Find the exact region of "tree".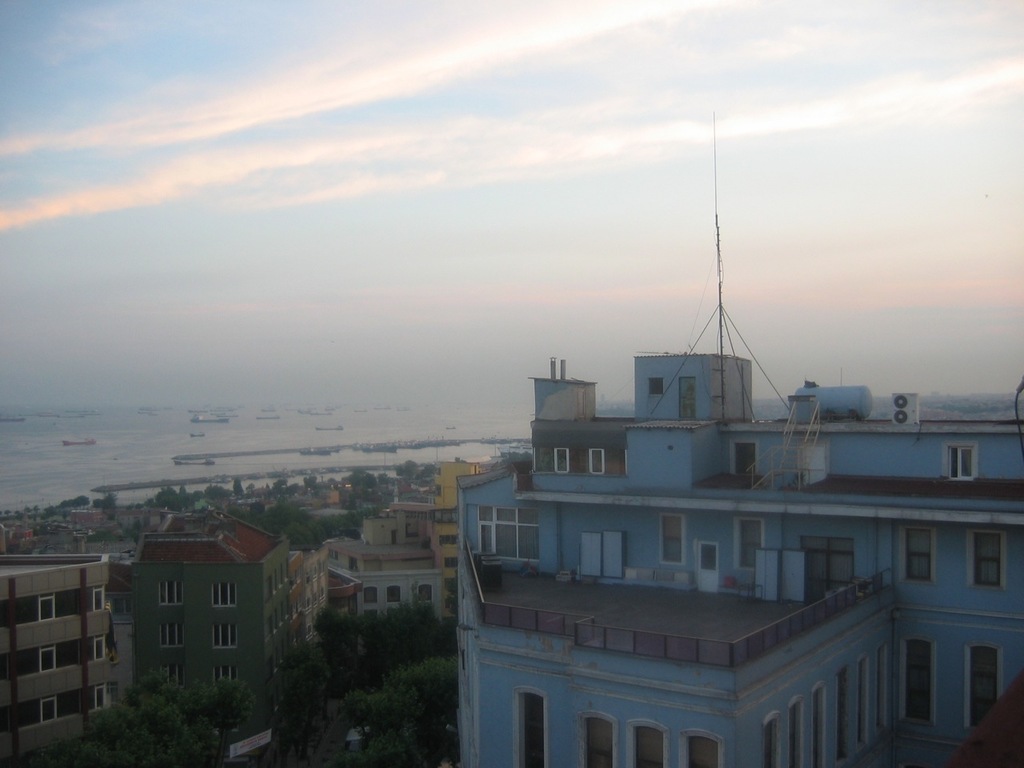
Exact region: (317,610,347,652).
